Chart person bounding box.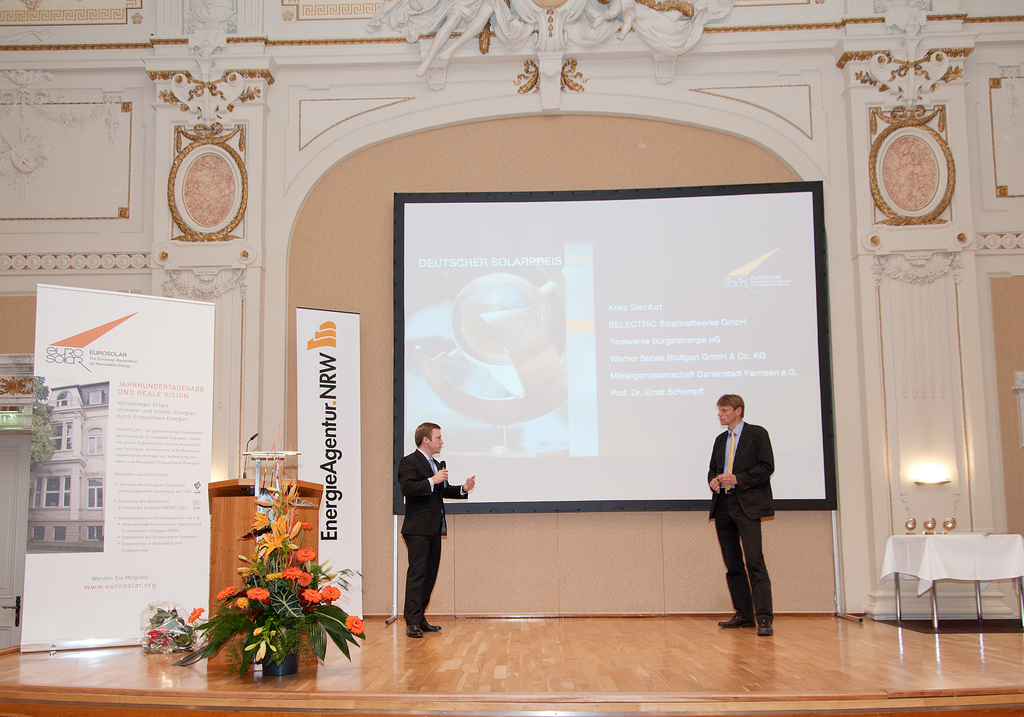
Charted: [703, 391, 775, 641].
